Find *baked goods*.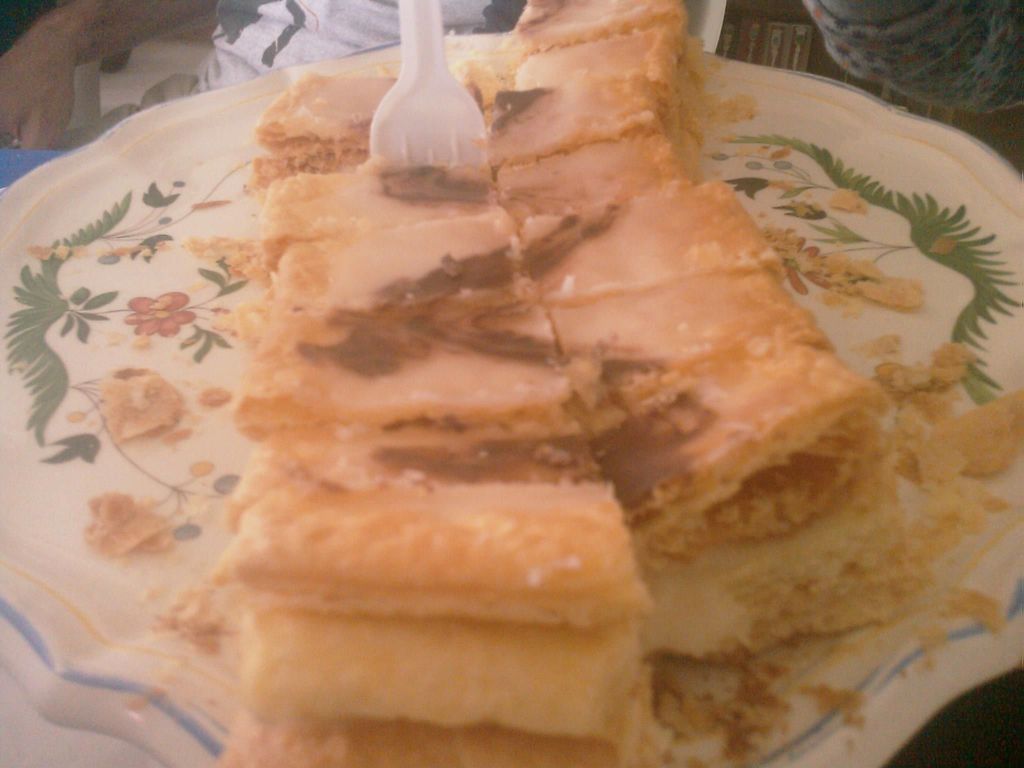
pyautogui.locateOnScreen(485, 24, 716, 150).
